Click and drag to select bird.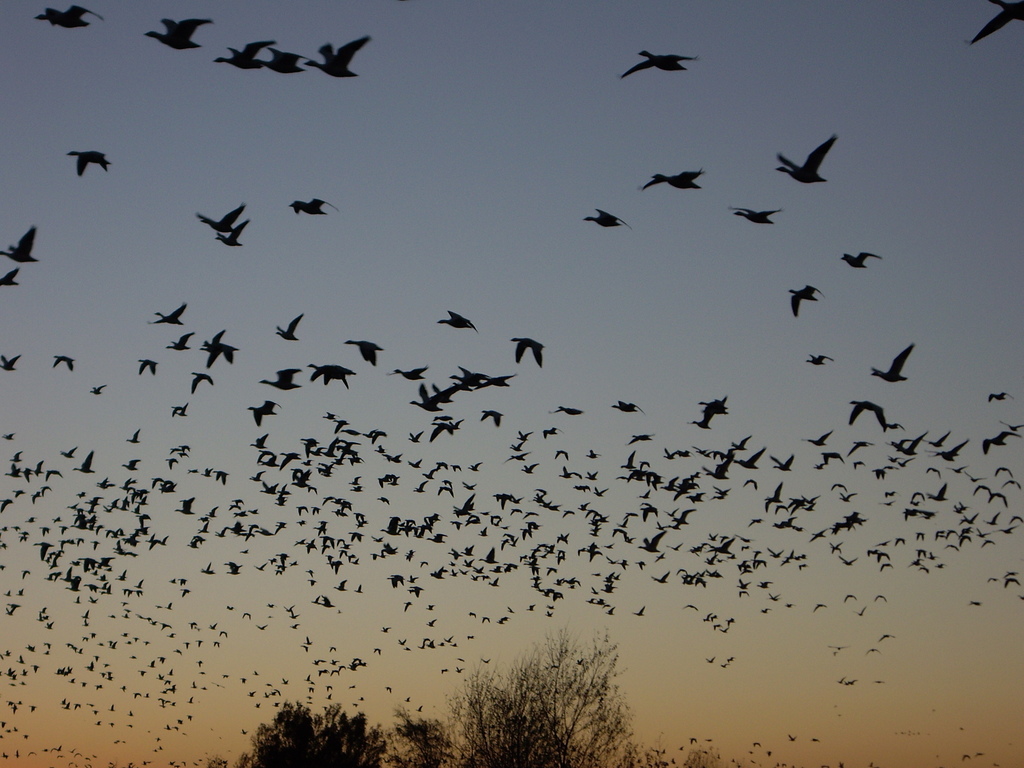
Selection: box(493, 492, 522, 511).
